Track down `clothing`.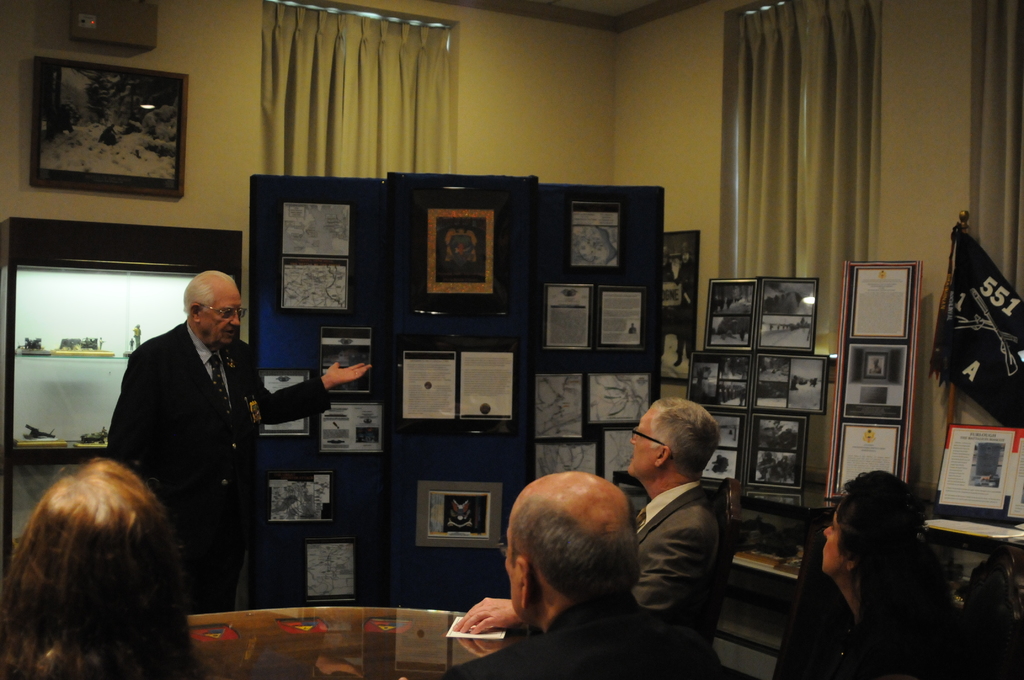
Tracked to 445 584 751 679.
